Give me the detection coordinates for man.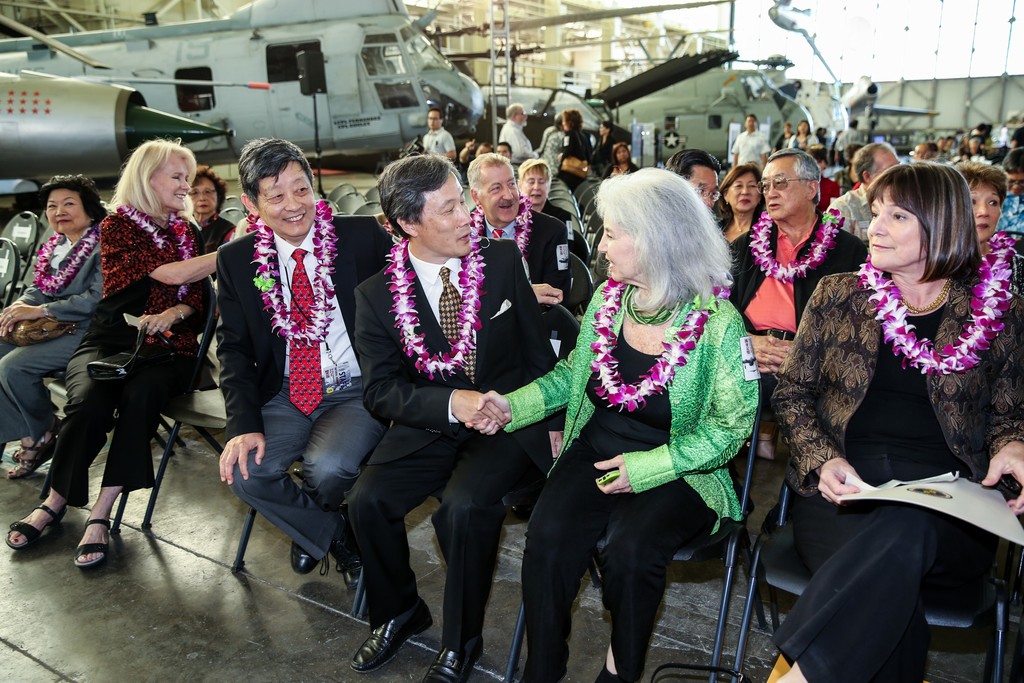
x1=668, y1=151, x2=871, y2=582.
